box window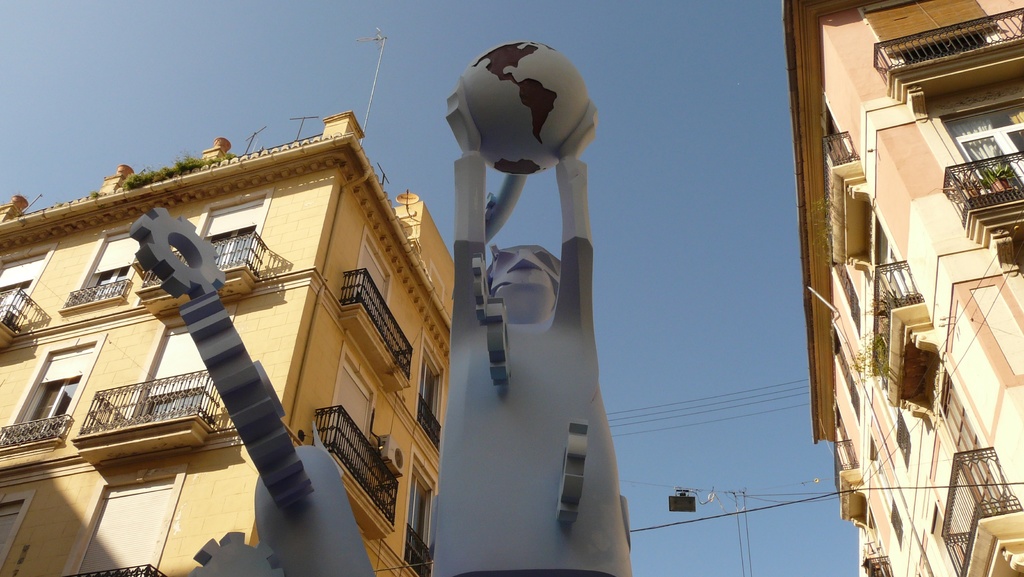
bbox=[856, 0, 1006, 71]
